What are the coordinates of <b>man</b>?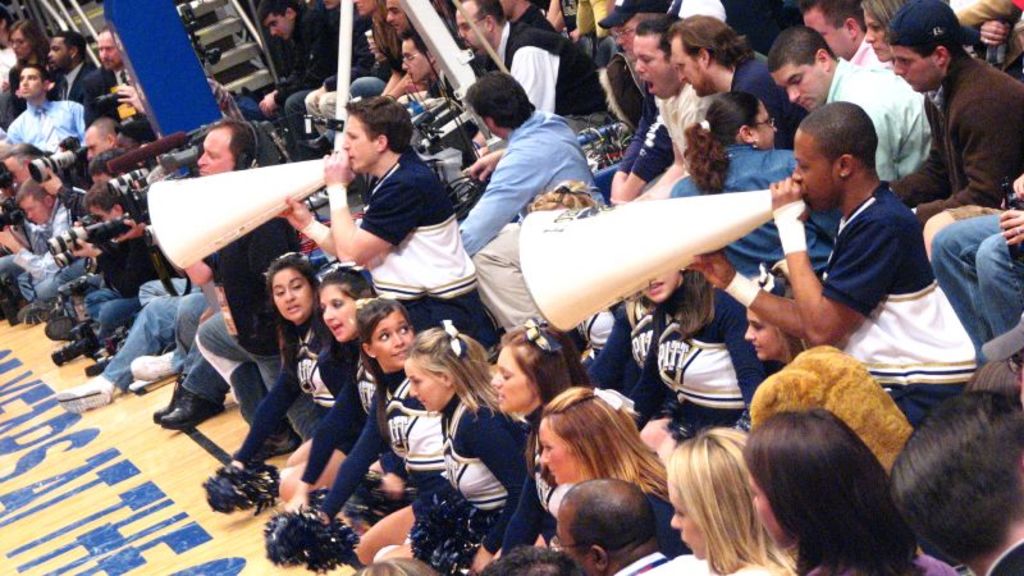
locate(740, 91, 972, 404).
